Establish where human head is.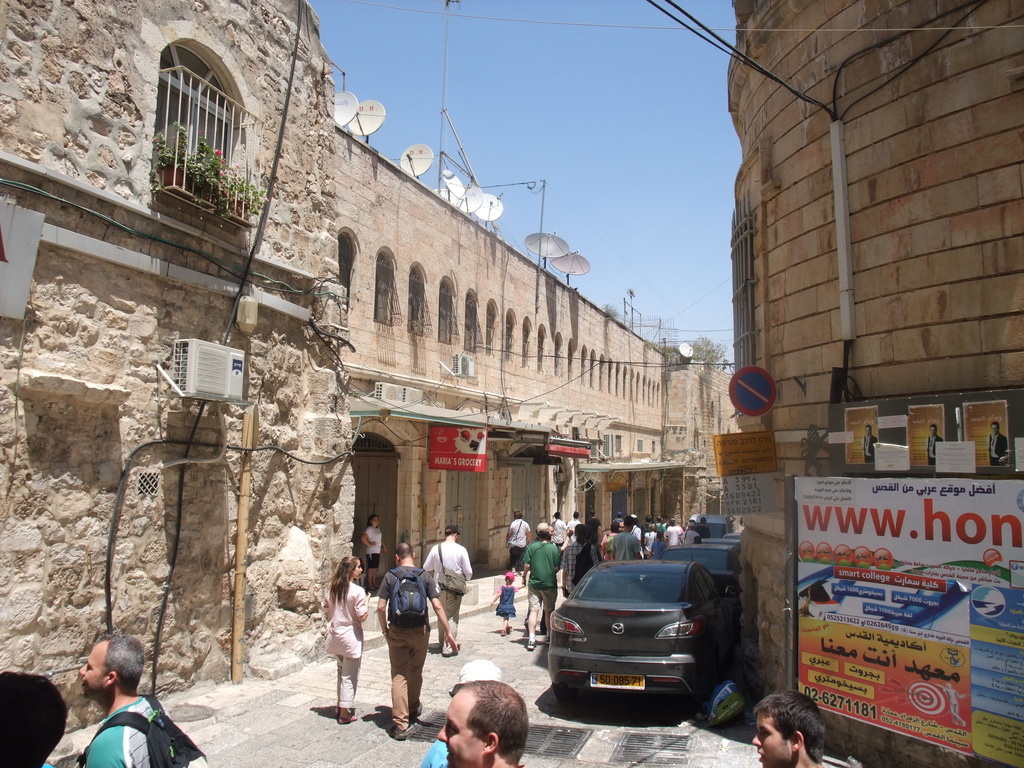
Established at 431,678,523,767.
